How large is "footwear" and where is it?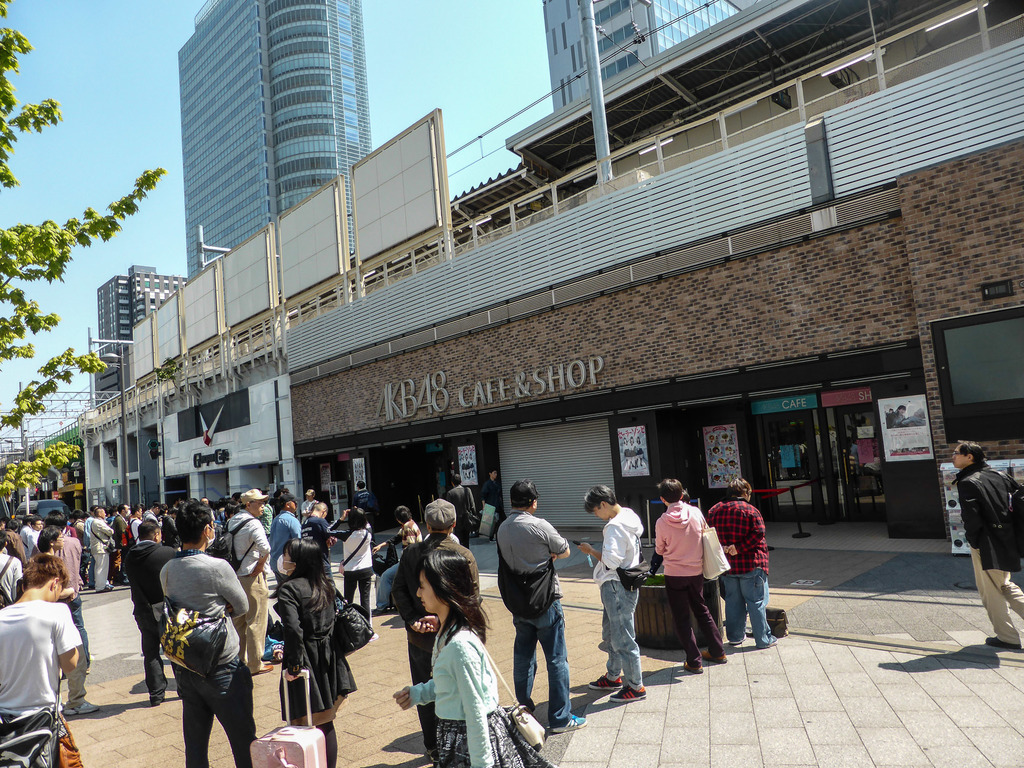
Bounding box: (682, 659, 703, 675).
